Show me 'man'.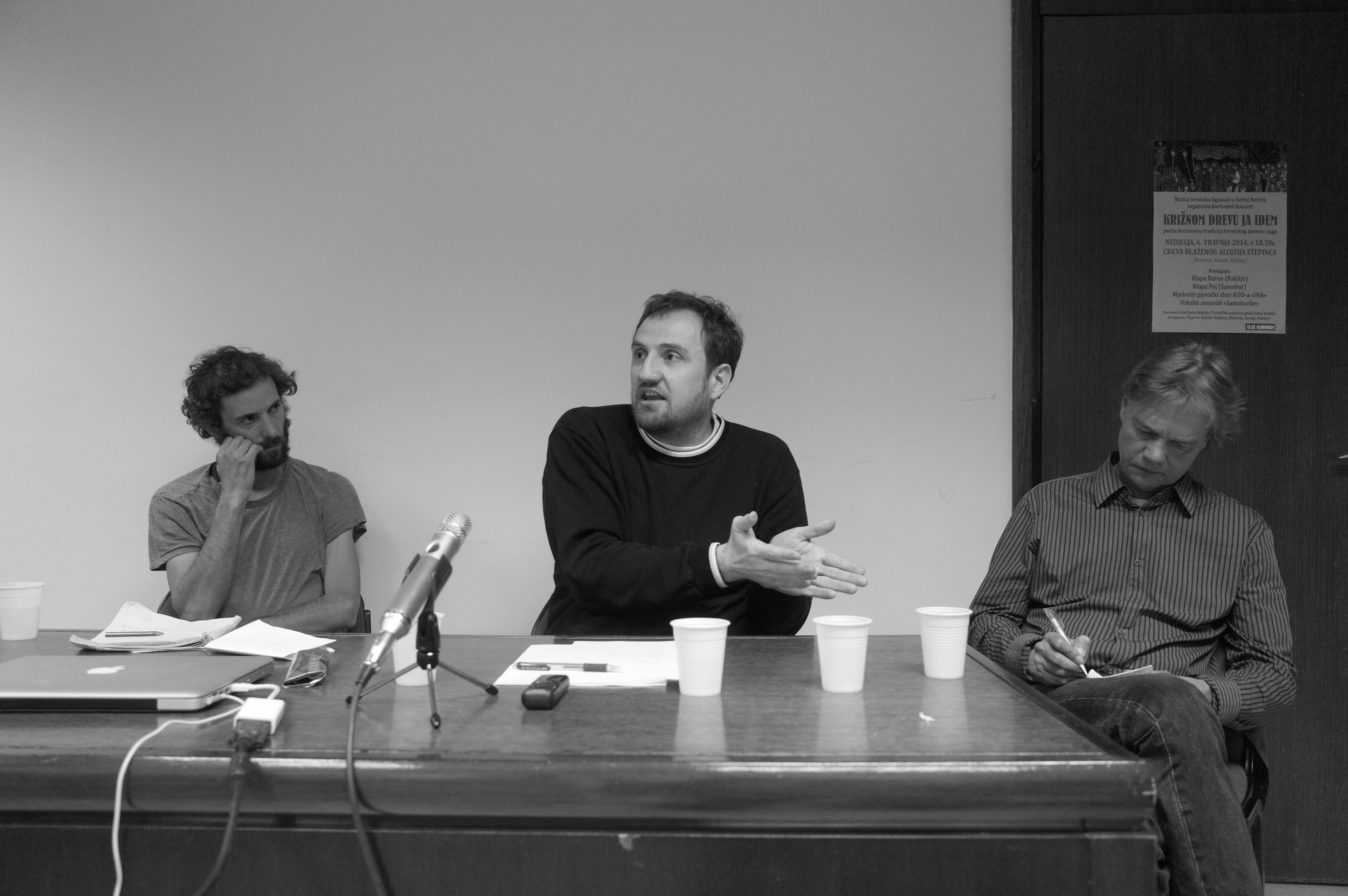
'man' is here: (x1=250, y1=136, x2=400, y2=294).
